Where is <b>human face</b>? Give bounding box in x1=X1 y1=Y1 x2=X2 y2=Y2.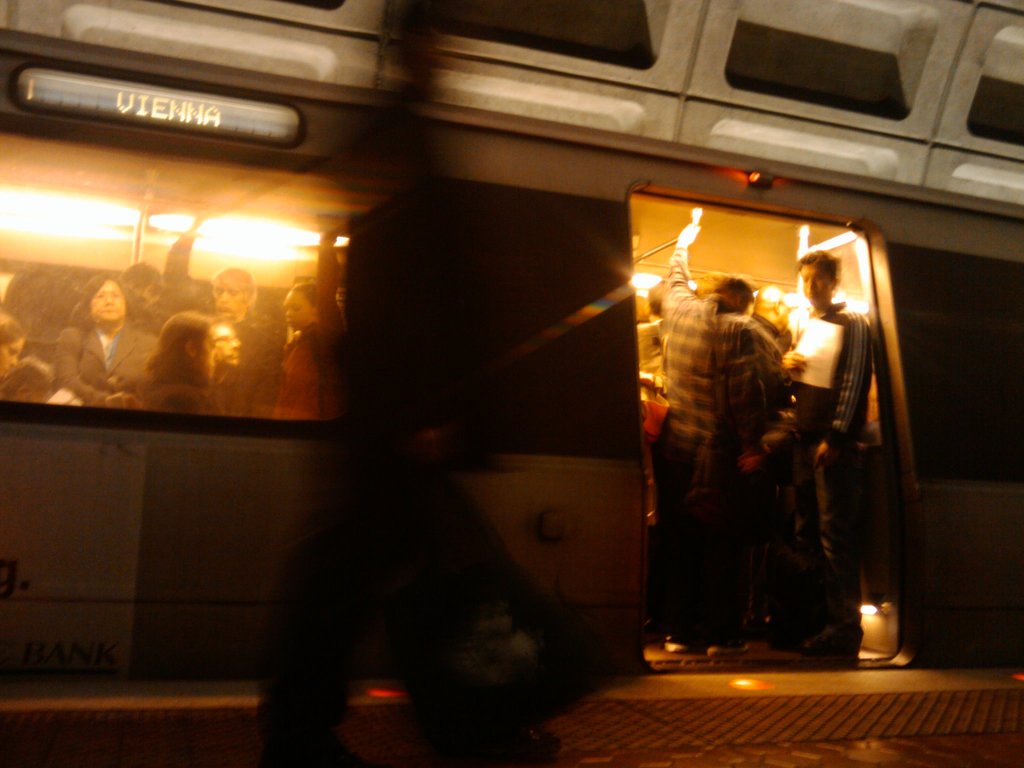
x1=197 y1=325 x2=218 y2=378.
